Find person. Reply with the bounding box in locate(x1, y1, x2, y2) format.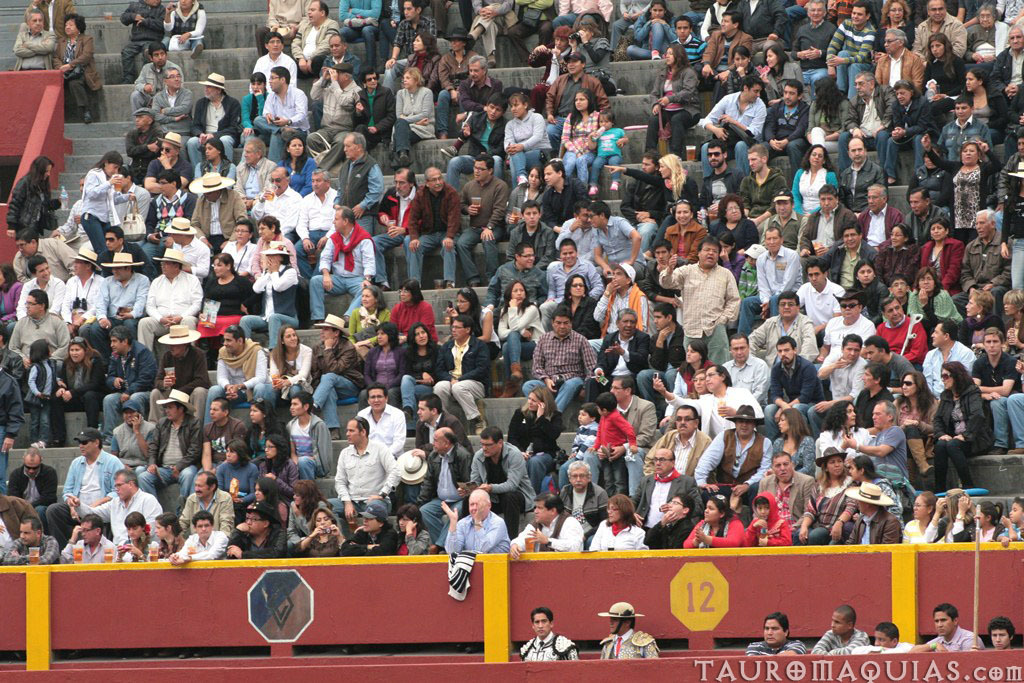
locate(598, 598, 659, 661).
